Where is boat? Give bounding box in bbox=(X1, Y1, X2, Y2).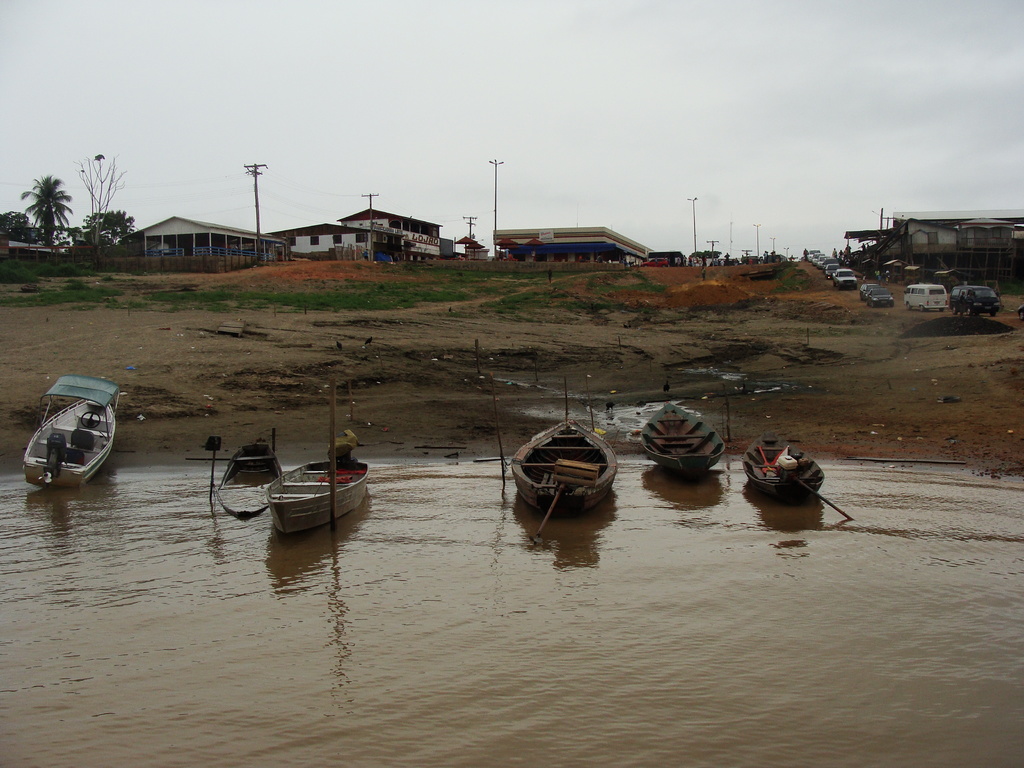
bbox=(638, 396, 724, 483).
